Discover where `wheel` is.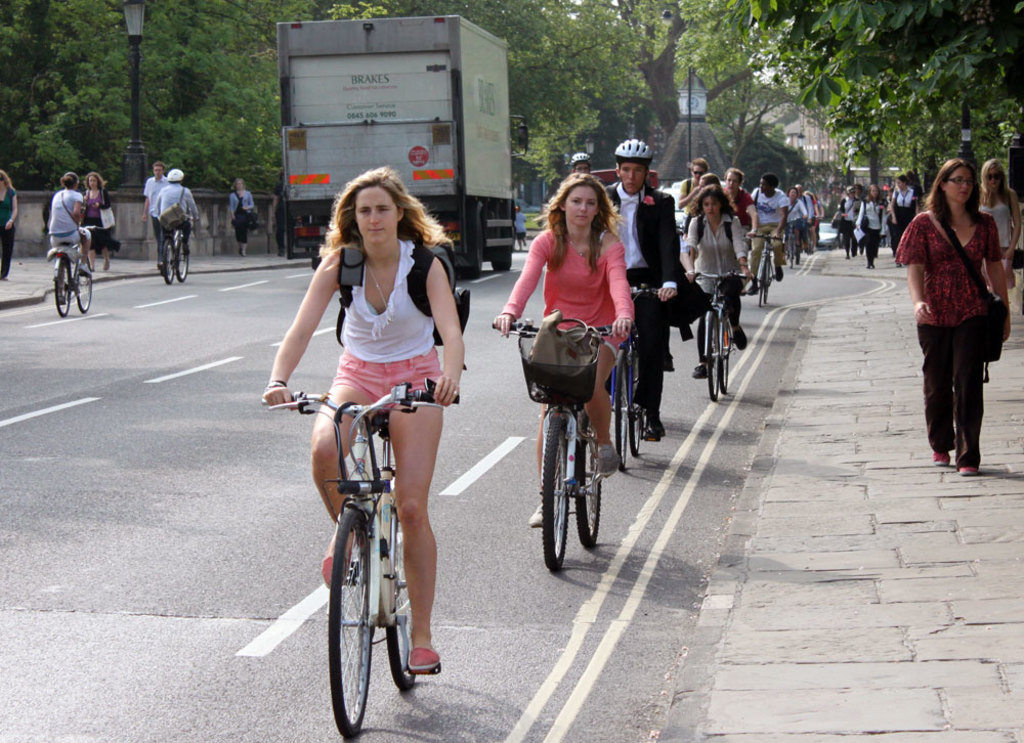
Discovered at BBox(173, 238, 189, 282).
